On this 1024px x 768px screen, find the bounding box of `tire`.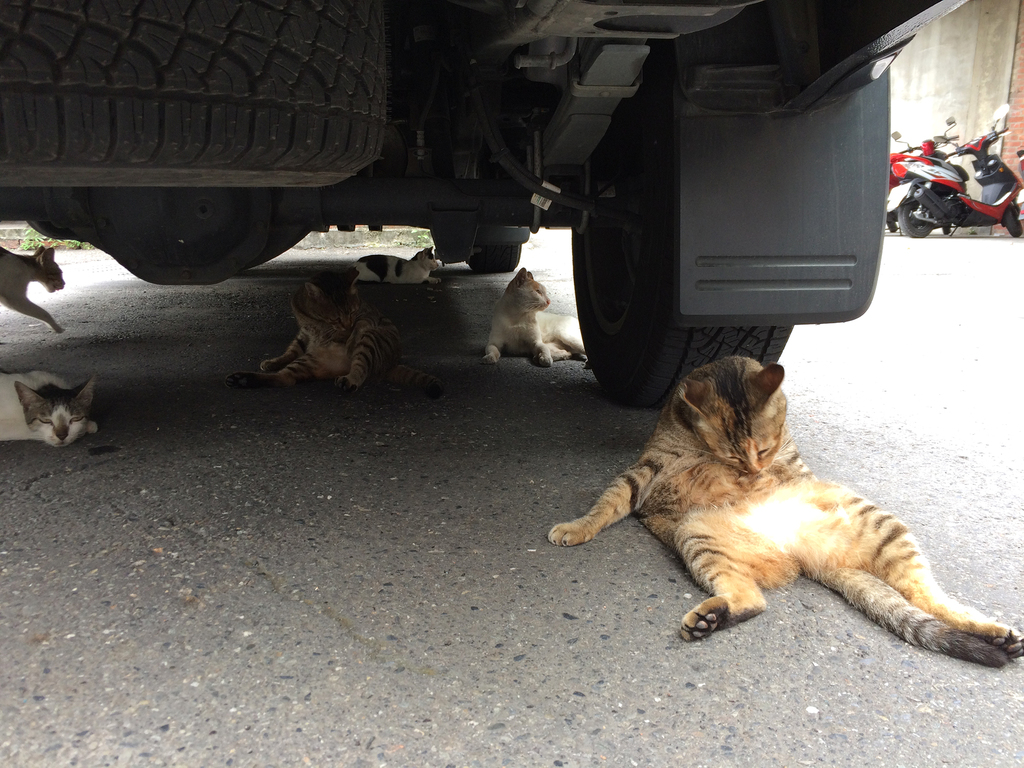
Bounding box: box=[898, 200, 936, 238].
